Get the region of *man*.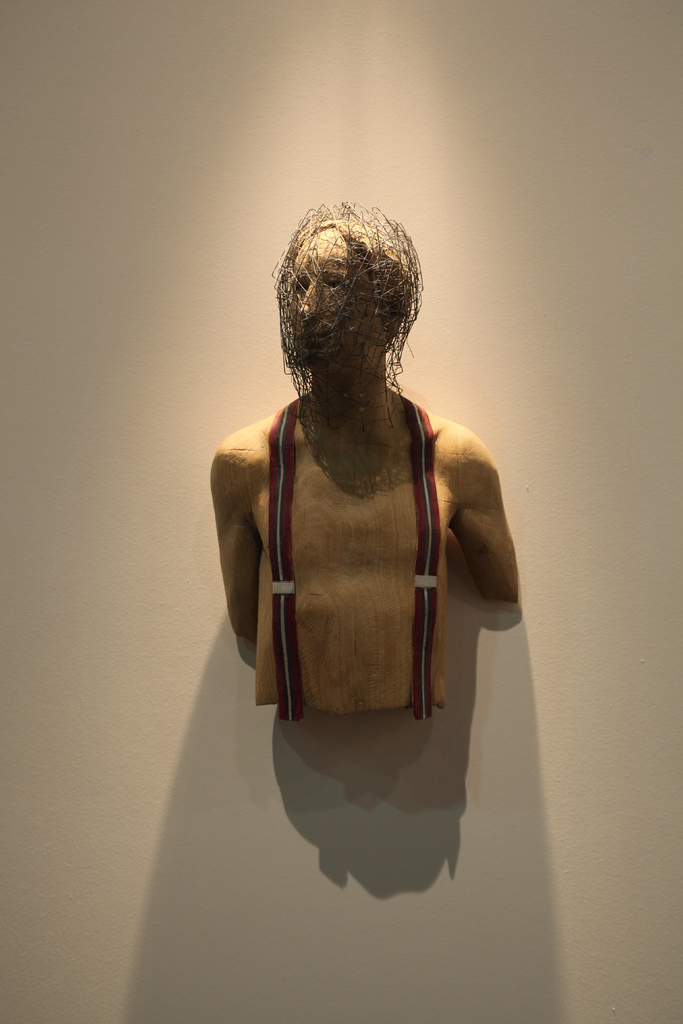
[x1=212, y1=197, x2=522, y2=725].
